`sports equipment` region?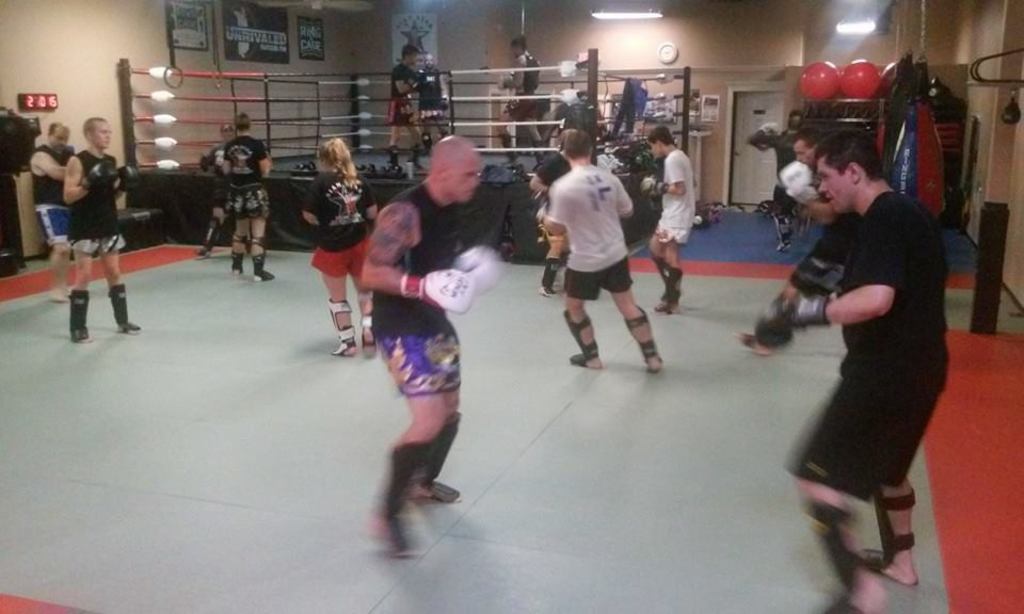
414/415/462/504
